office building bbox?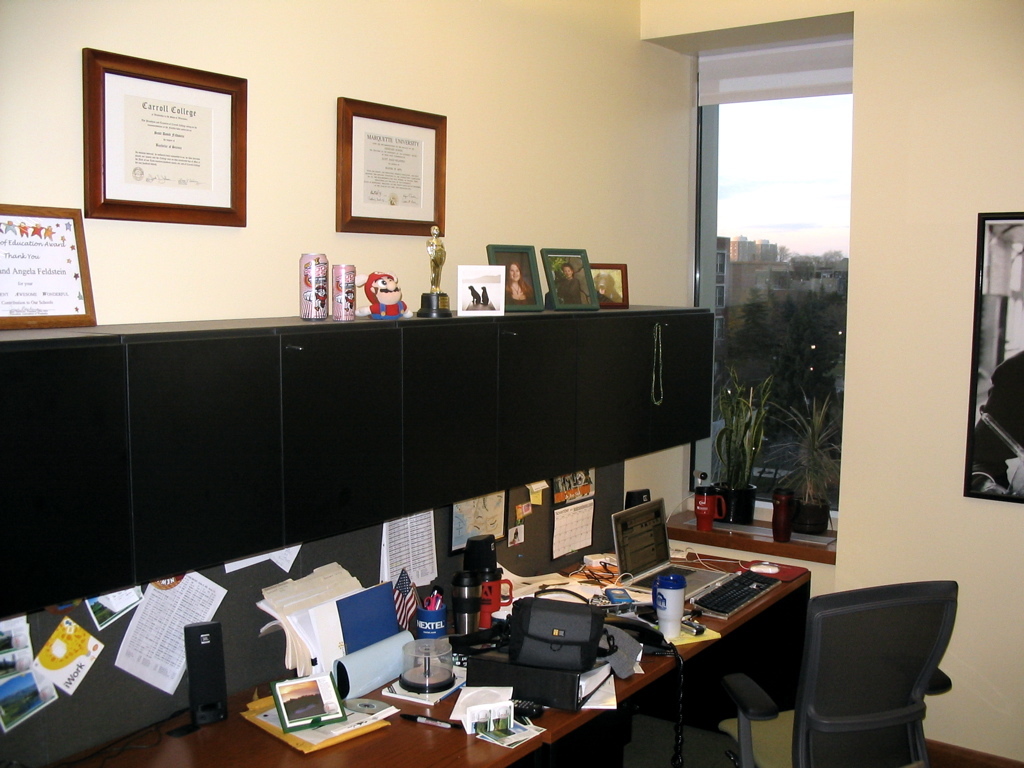
{"left": 254, "top": 465, "right": 867, "bottom": 746}
